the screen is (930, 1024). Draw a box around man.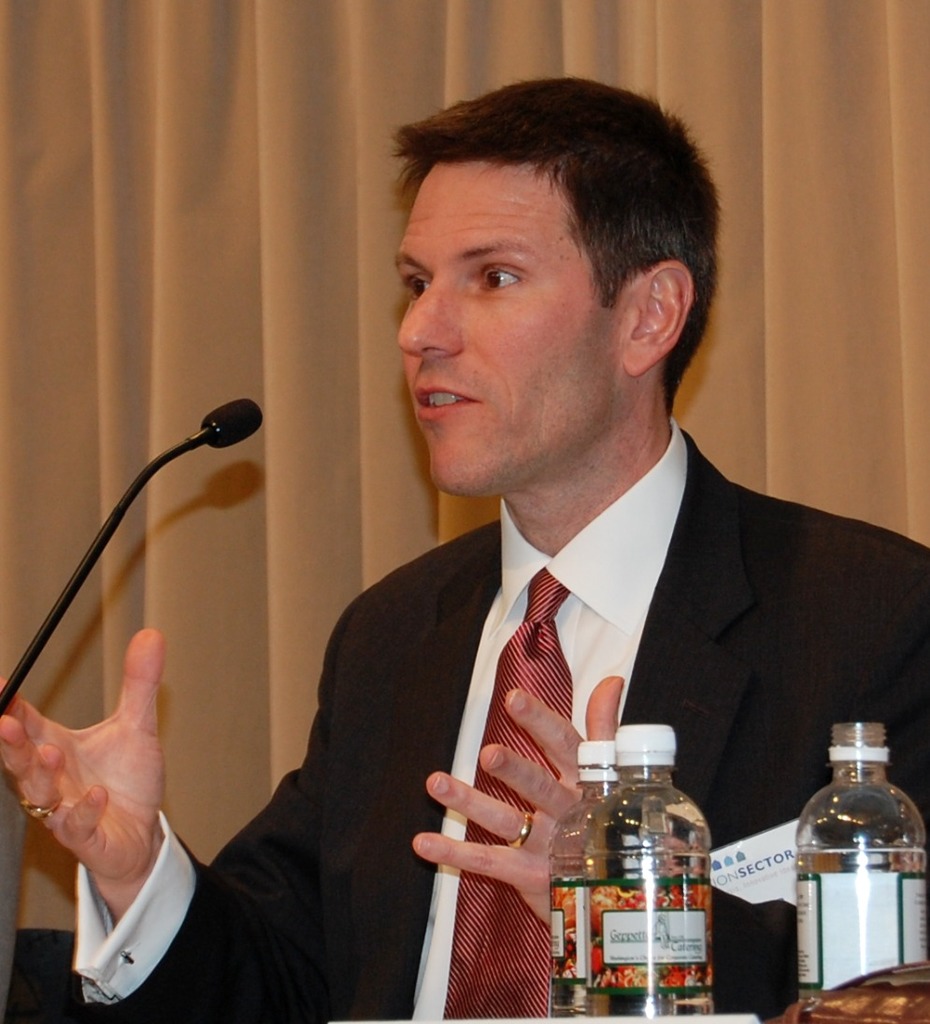
{"left": 0, "top": 73, "right": 929, "bottom": 1023}.
